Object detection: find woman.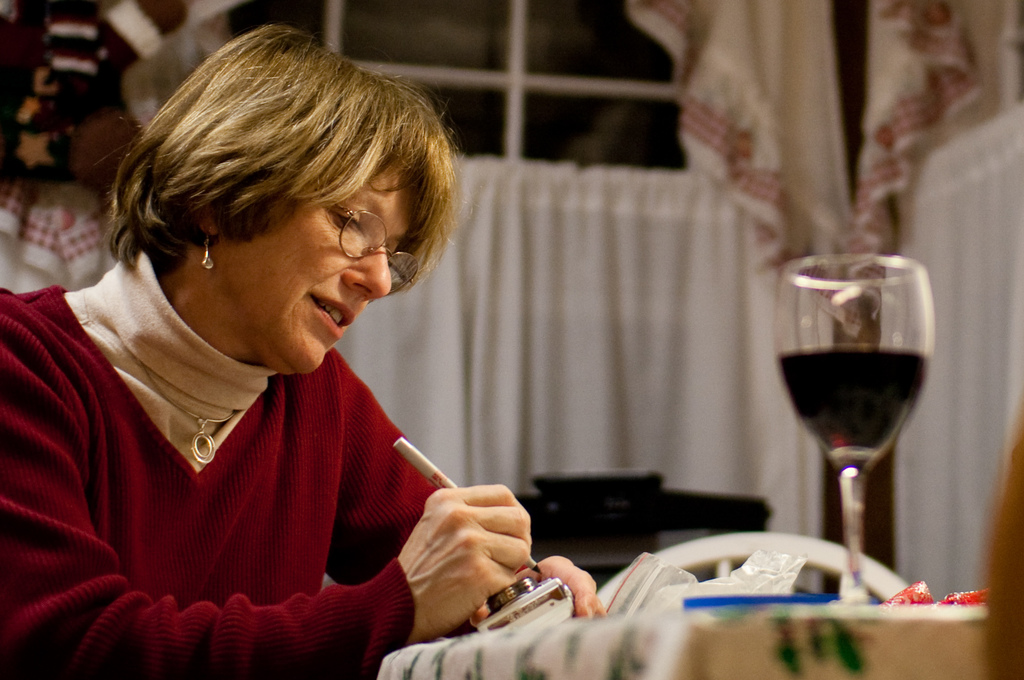
27/37/621/673.
